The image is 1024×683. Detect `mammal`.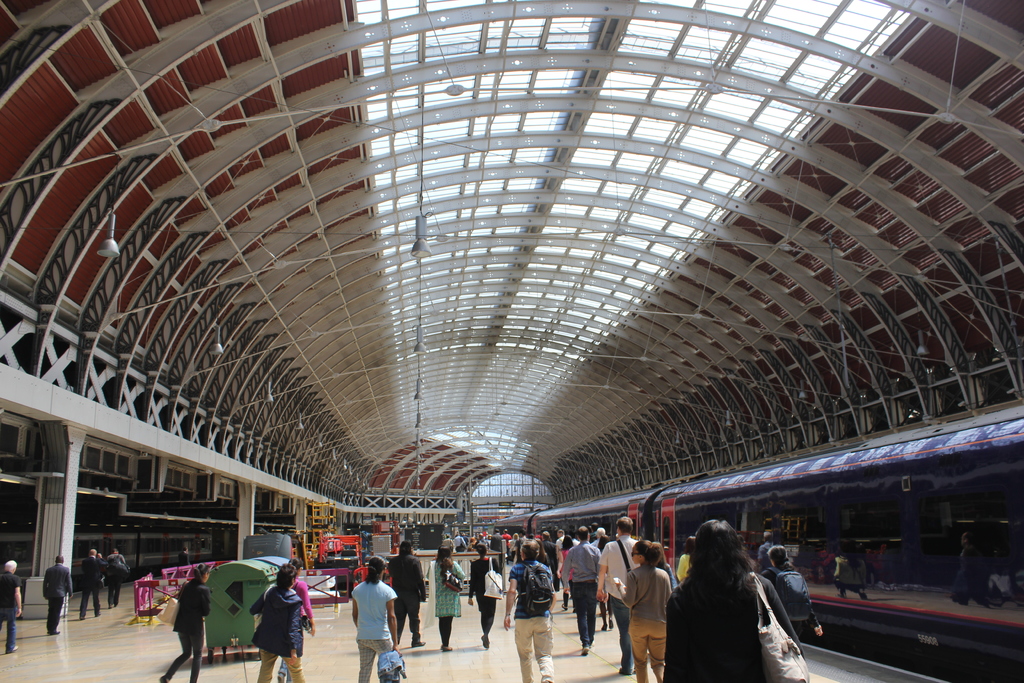
Detection: bbox=[613, 533, 672, 682].
